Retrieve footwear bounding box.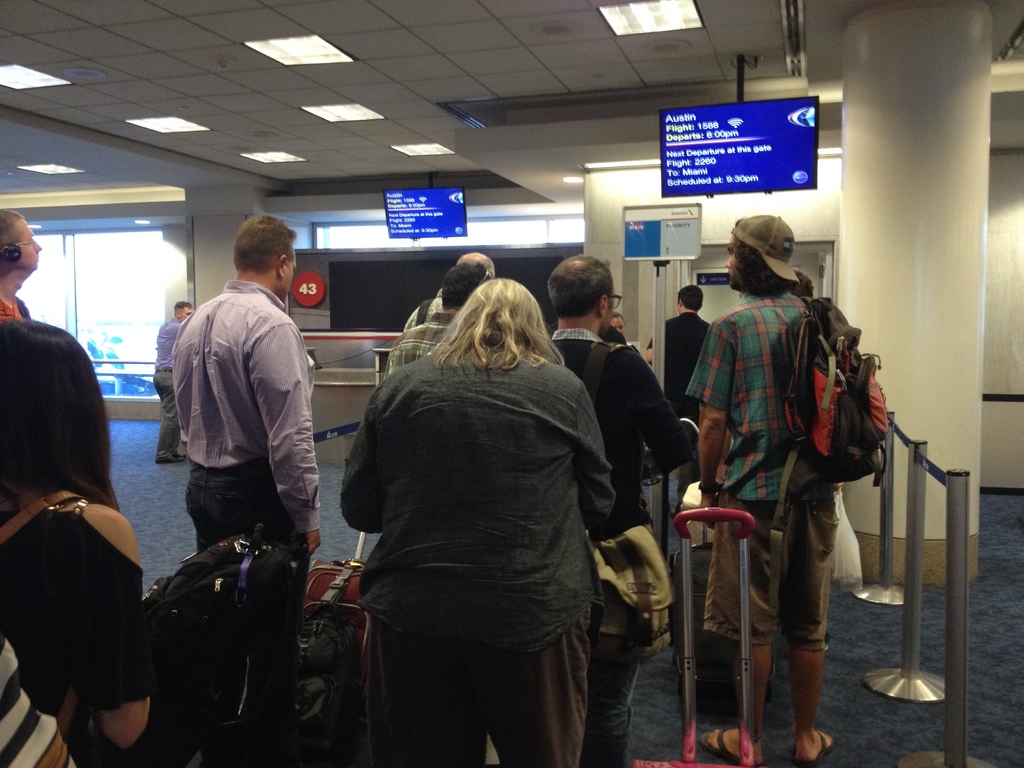
Bounding box: box=[154, 451, 189, 465].
